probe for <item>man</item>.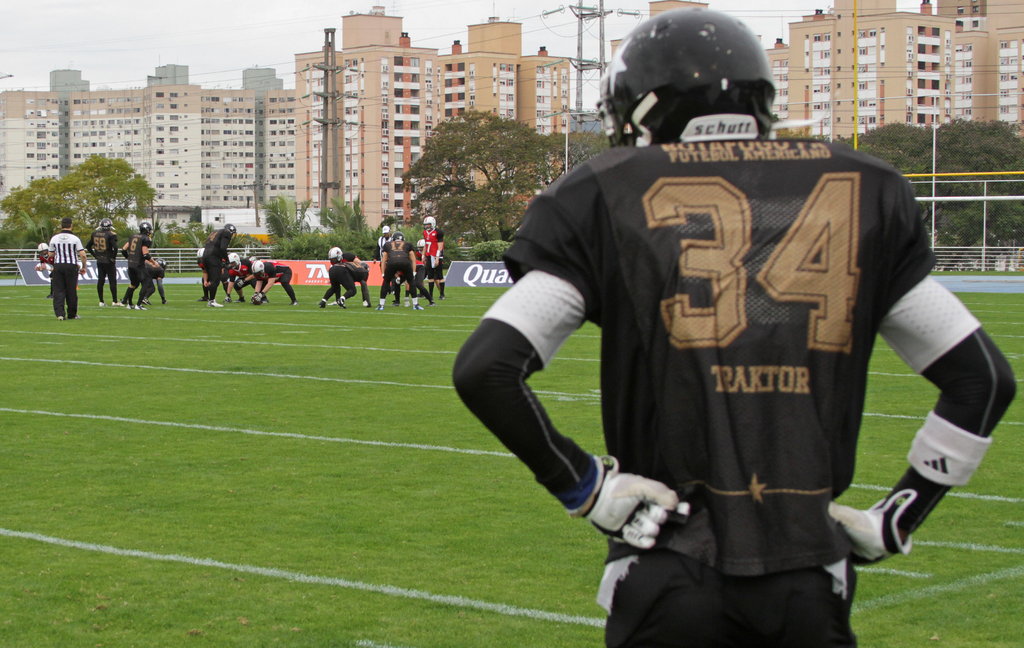
Probe result: select_region(134, 255, 171, 304).
